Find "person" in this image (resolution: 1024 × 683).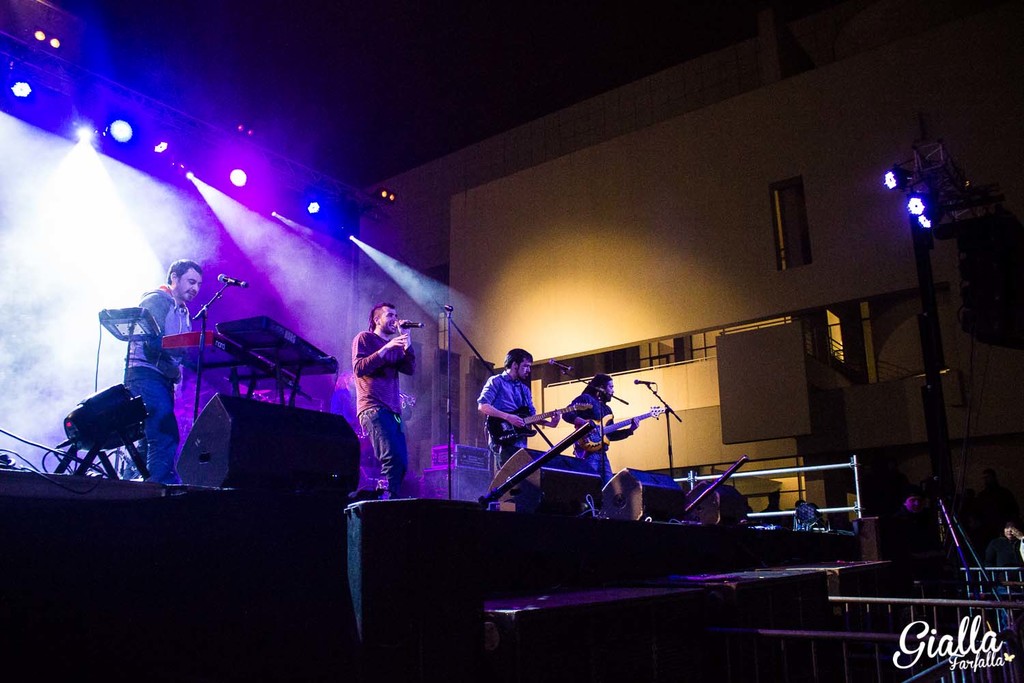
left=354, top=301, right=418, bottom=492.
